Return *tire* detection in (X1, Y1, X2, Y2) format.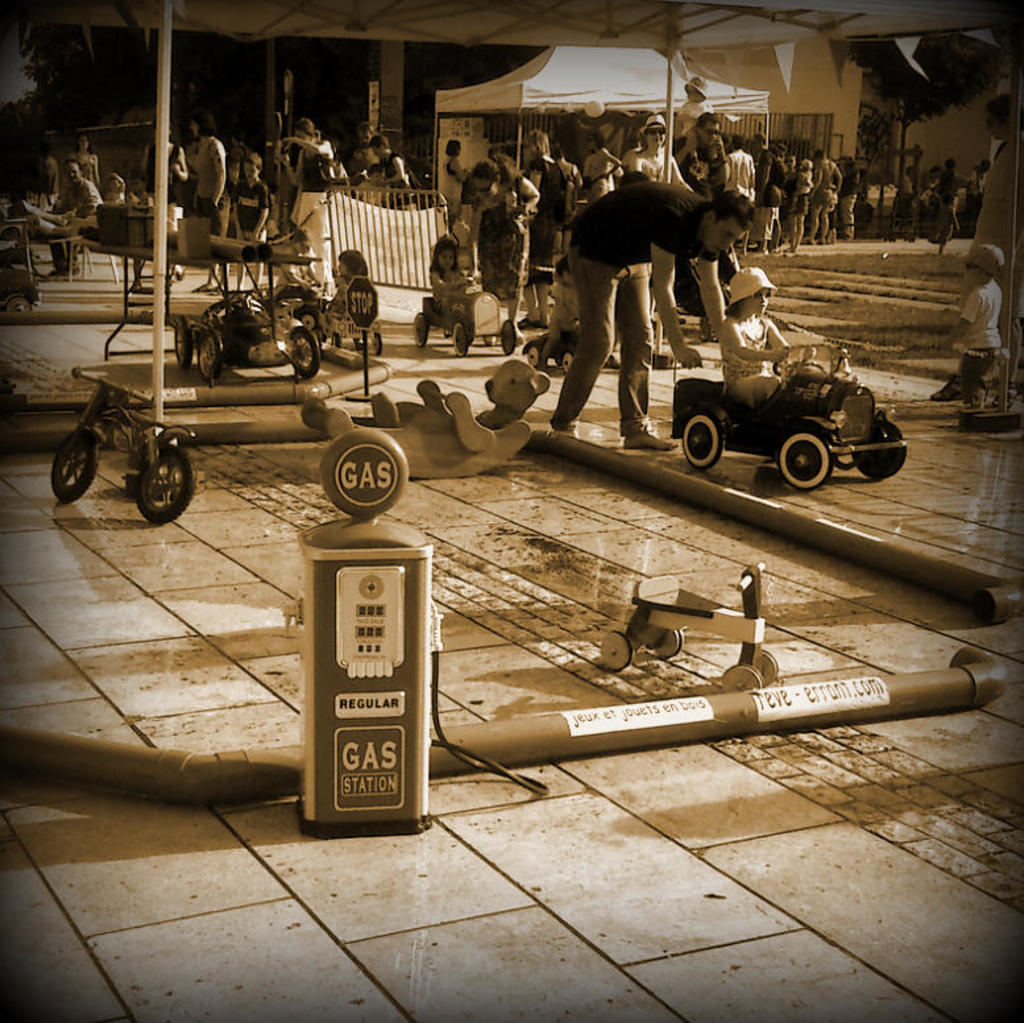
(137, 446, 198, 526).
